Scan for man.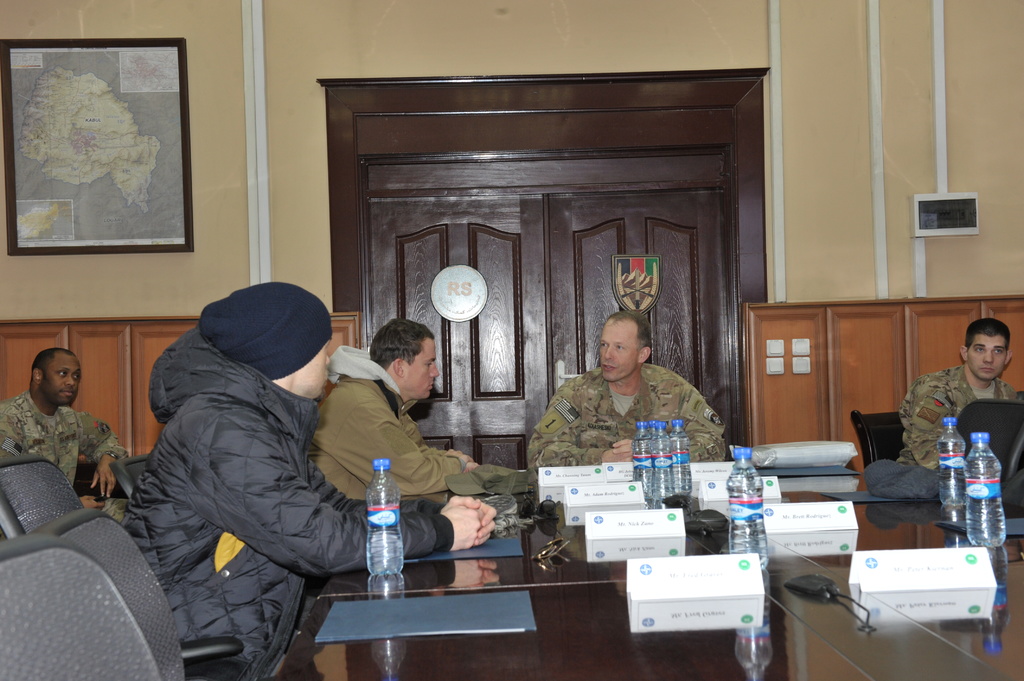
Scan result: (891,321,1023,465).
